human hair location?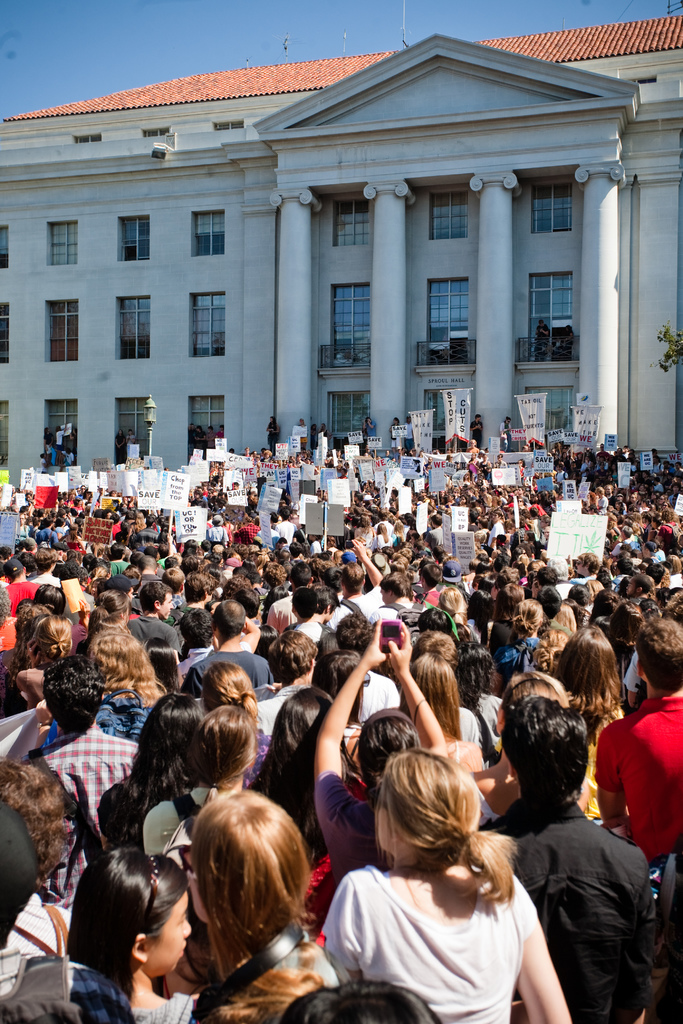
locate(342, 559, 364, 593)
